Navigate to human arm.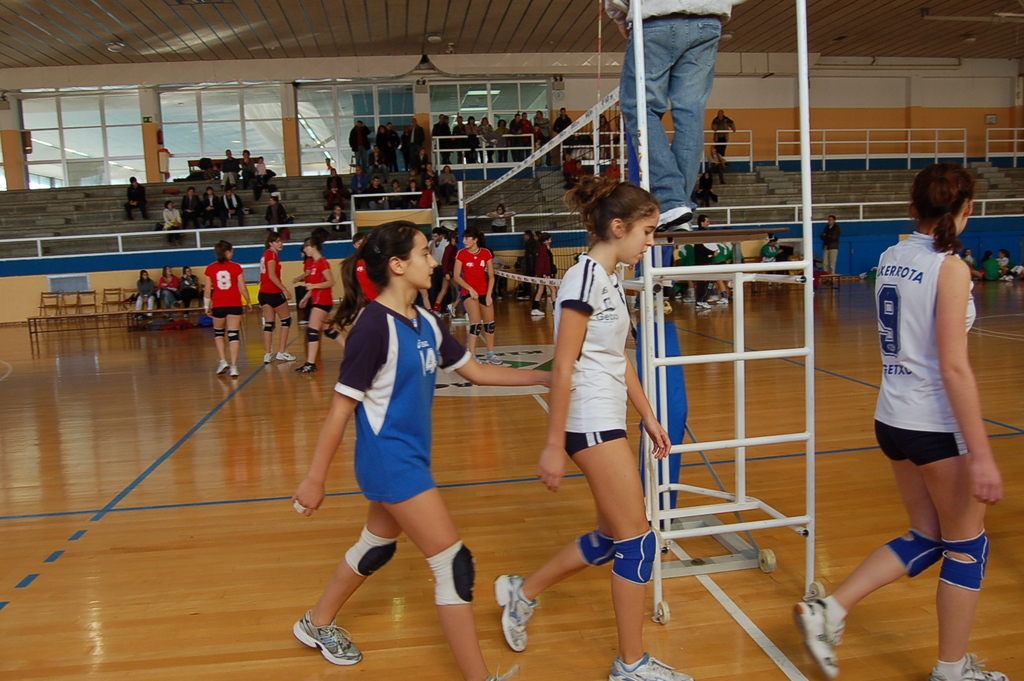
Navigation target: <bbox>308, 260, 340, 288</bbox>.
